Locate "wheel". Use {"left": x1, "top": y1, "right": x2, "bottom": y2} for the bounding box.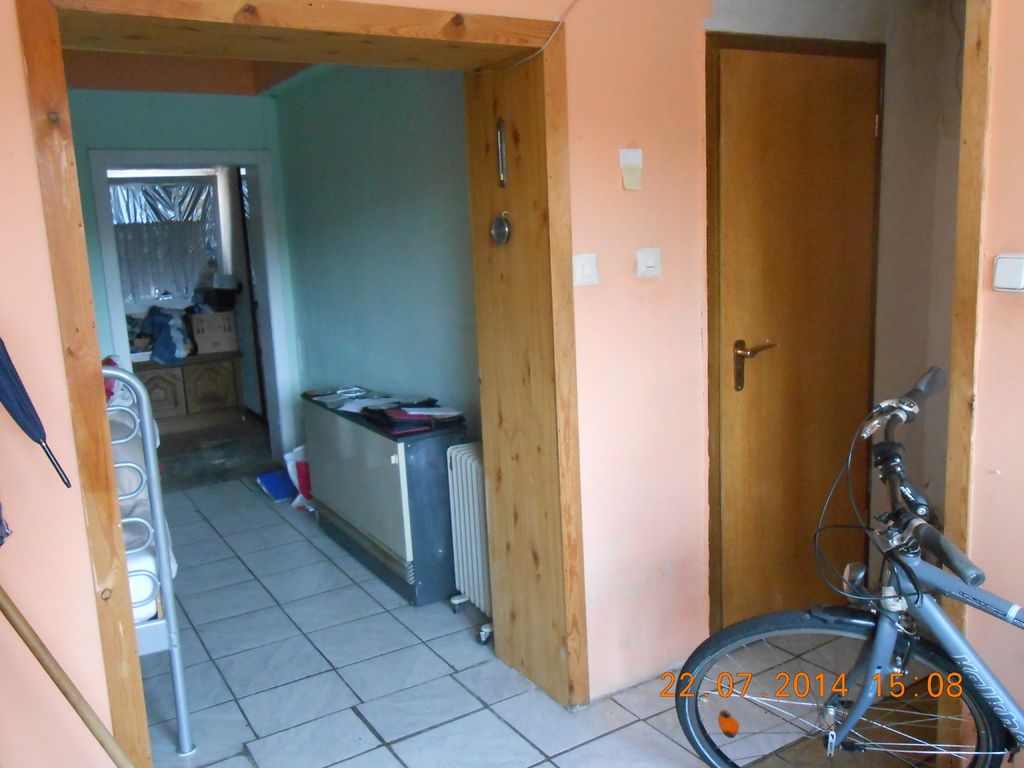
{"left": 675, "top": 605, "right": 1004, "bottom": 765}.
